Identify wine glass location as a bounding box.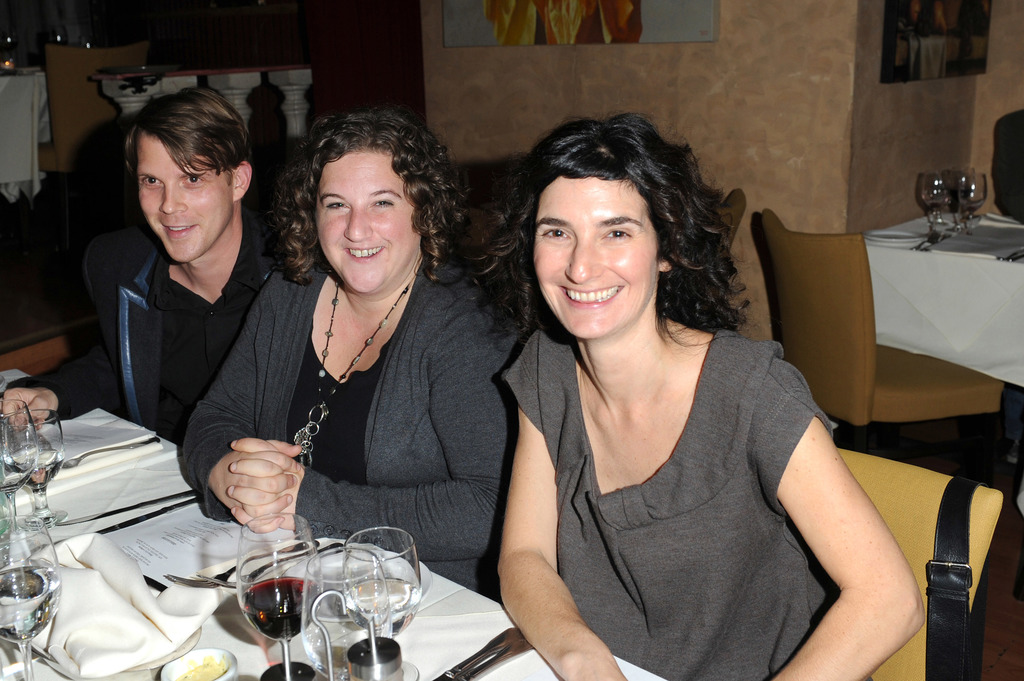
box(7, 403, 60, 525).
